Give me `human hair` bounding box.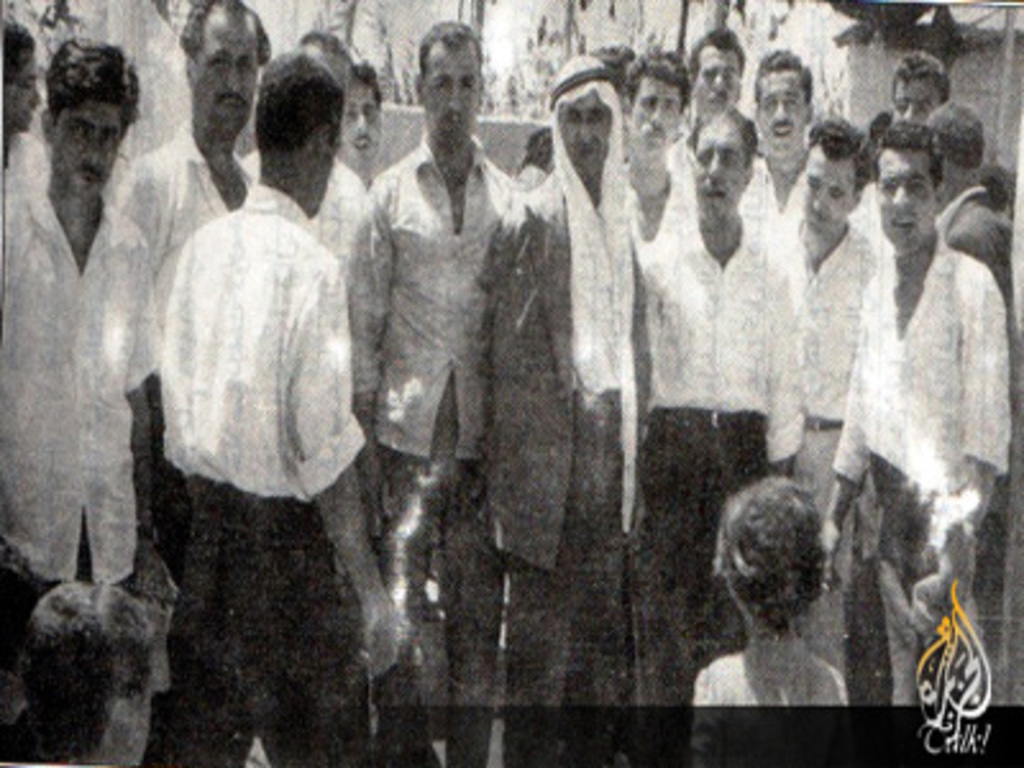
region(0, 15, 41, 92).
